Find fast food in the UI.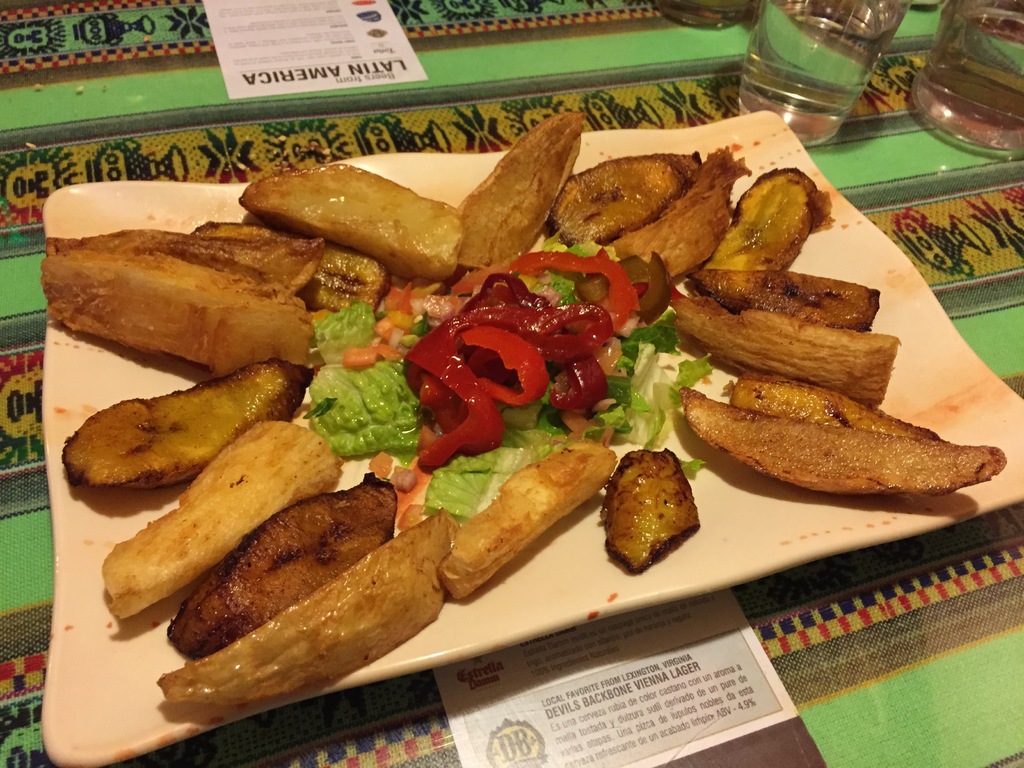
UI element at 184 220 385 328.
